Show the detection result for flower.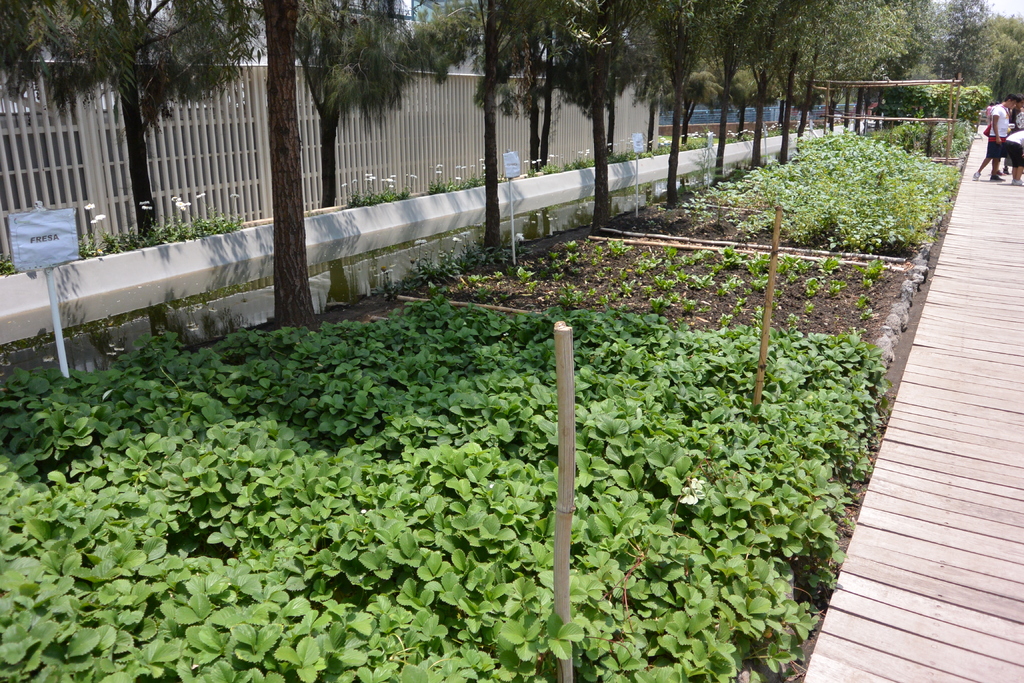
[left=141, top=206, right=154, bottom=214].
